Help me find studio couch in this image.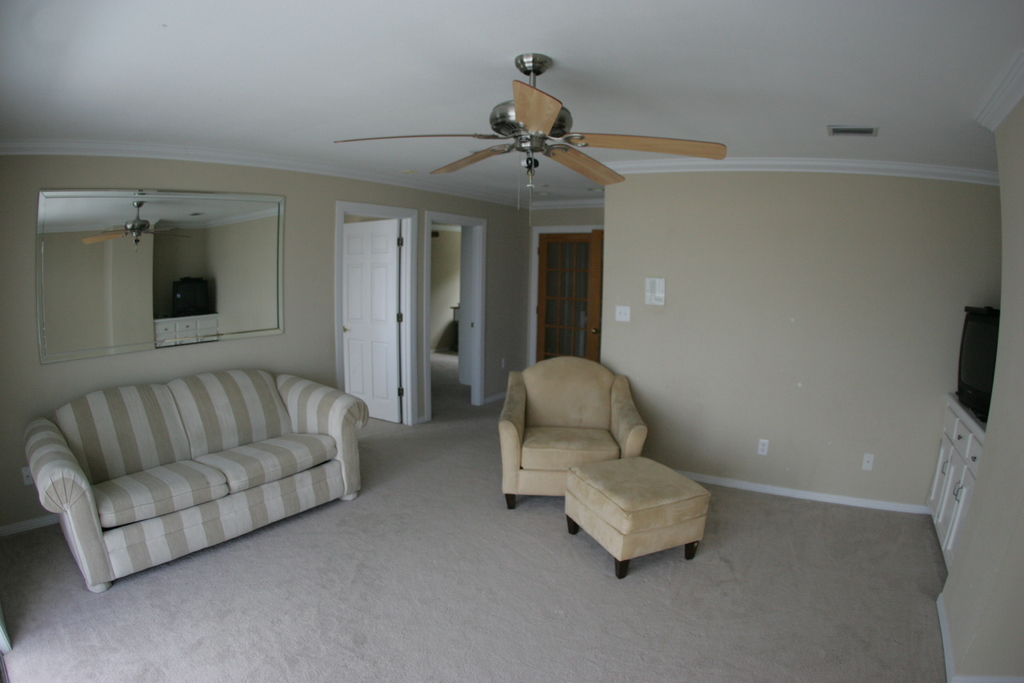
Found it: bbox=(489, 359, 646, 502).
